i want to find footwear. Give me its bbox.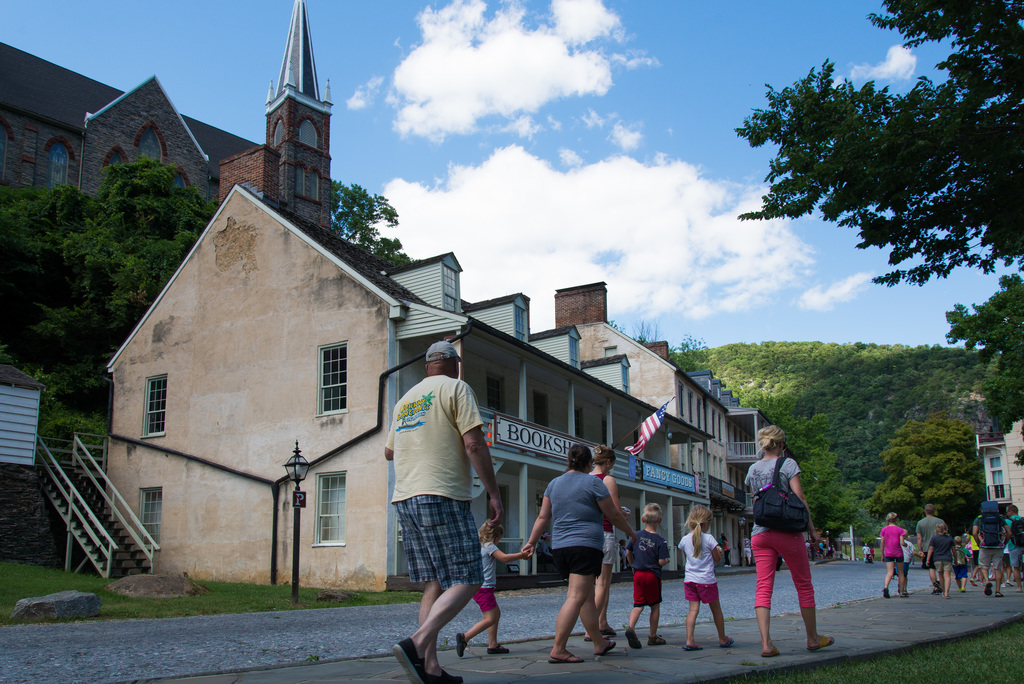
region(684, 645, 700, 649).
